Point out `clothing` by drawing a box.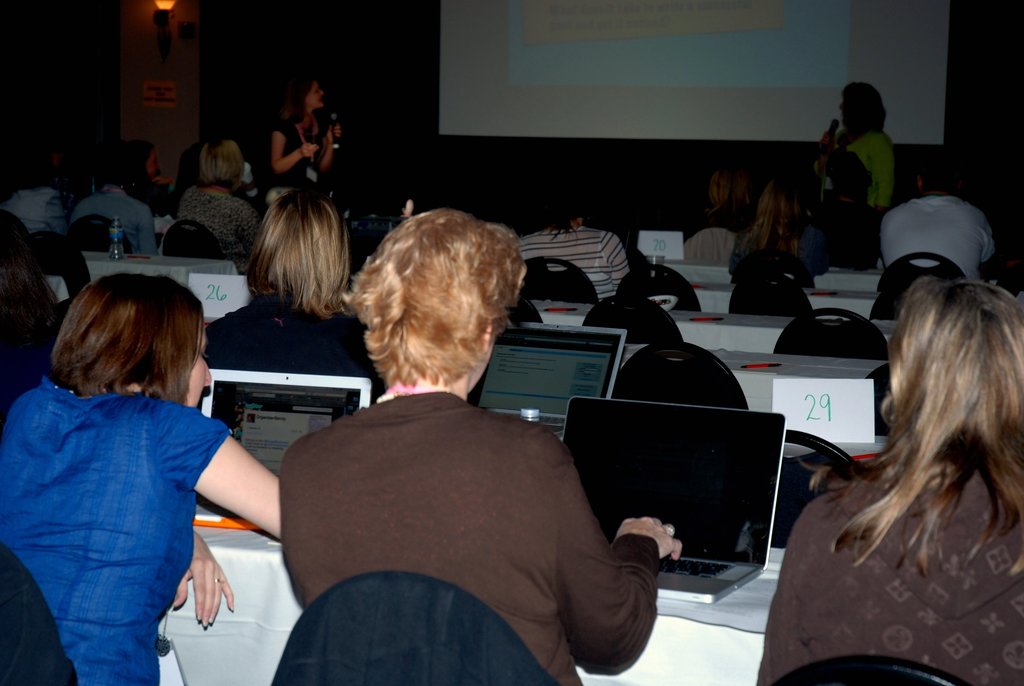
[54,184,159,256].
